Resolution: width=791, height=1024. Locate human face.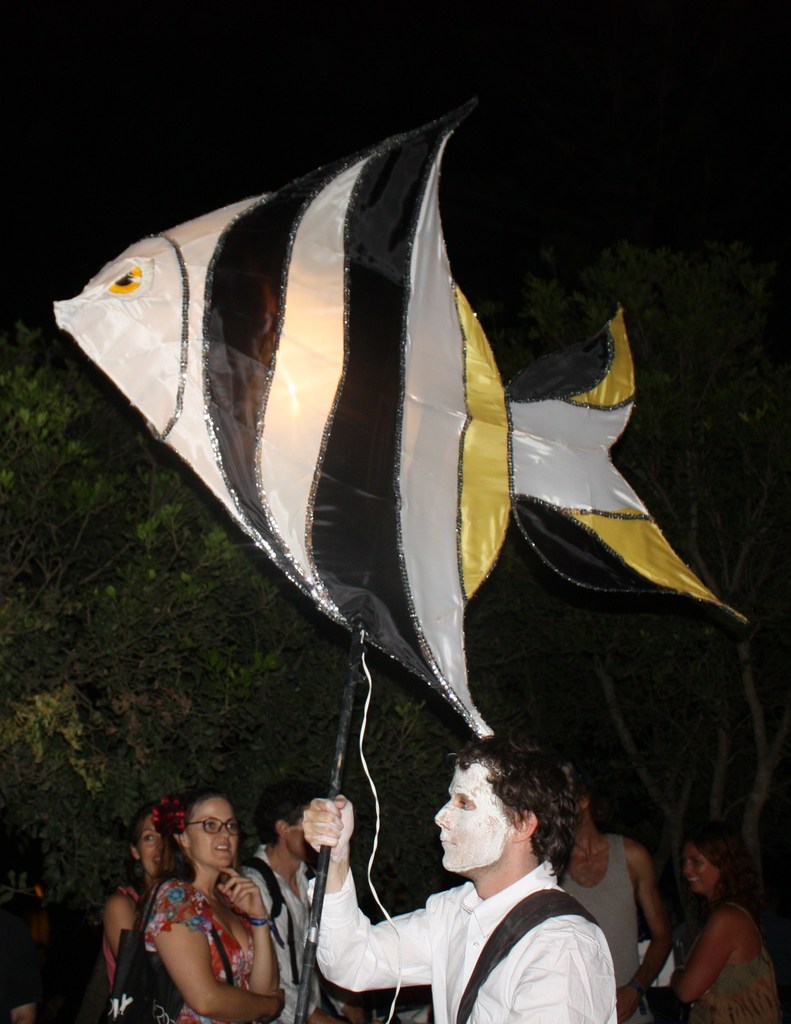
rect(287, 802, 320, 865).
